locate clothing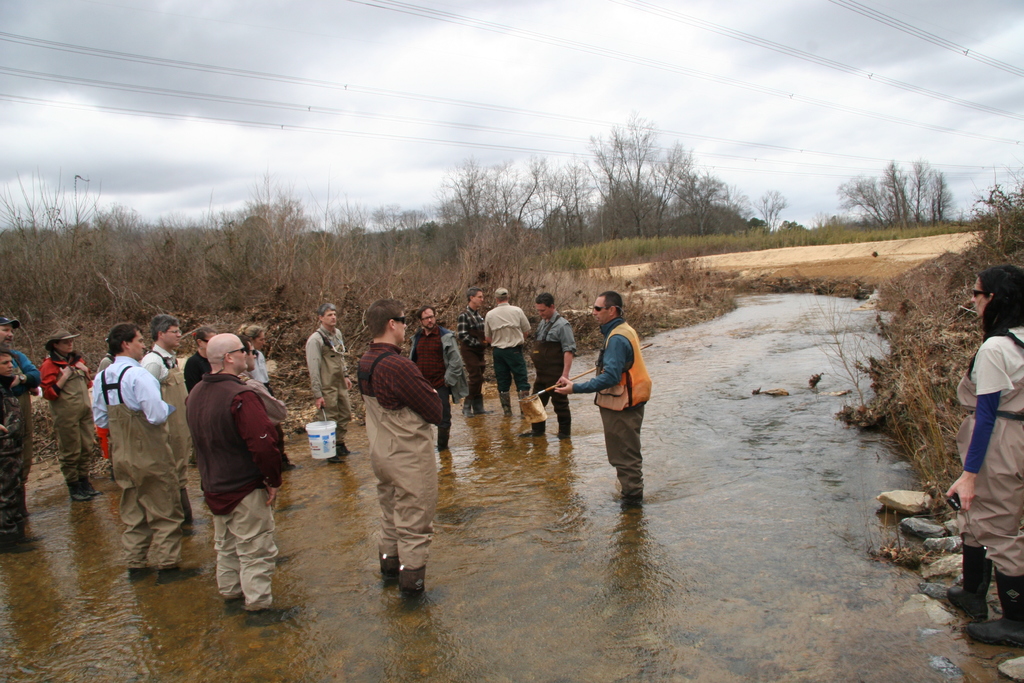
(left=189, top=378, right=279, bottom=605)
